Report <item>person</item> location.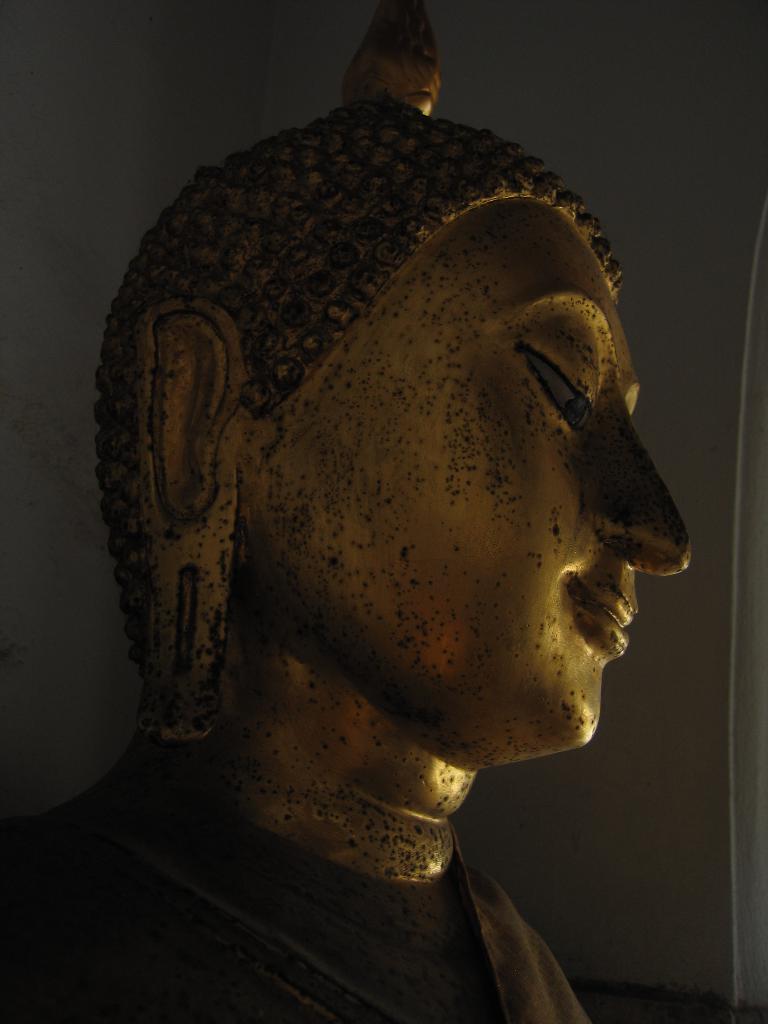
Report: <region>87, 62, 767, 988</region>.
